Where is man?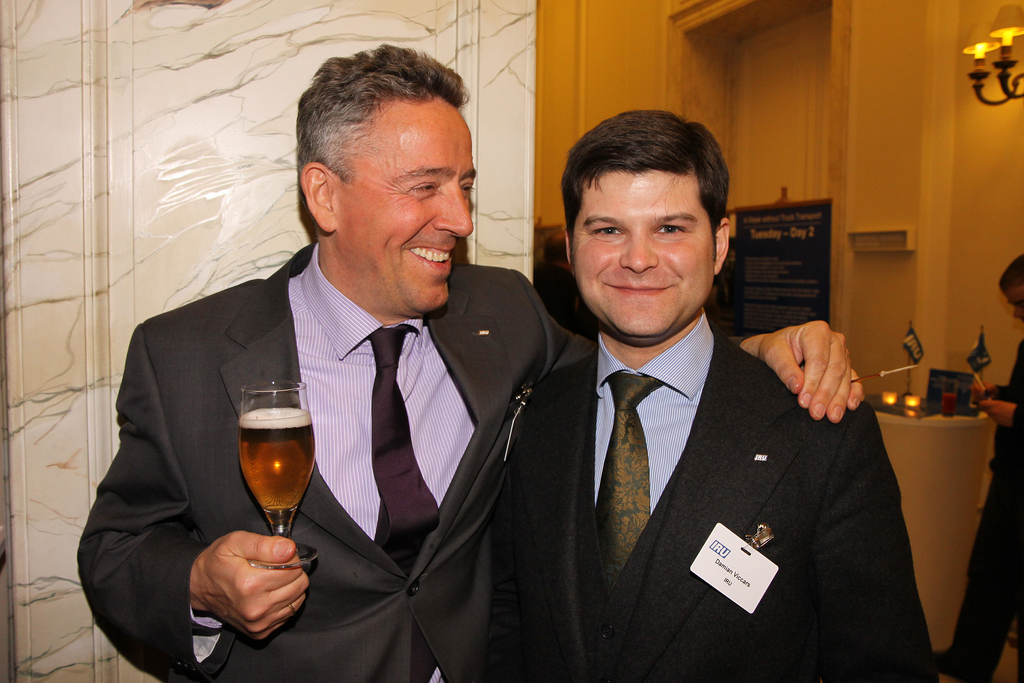
(74, 40, 867, 682).
